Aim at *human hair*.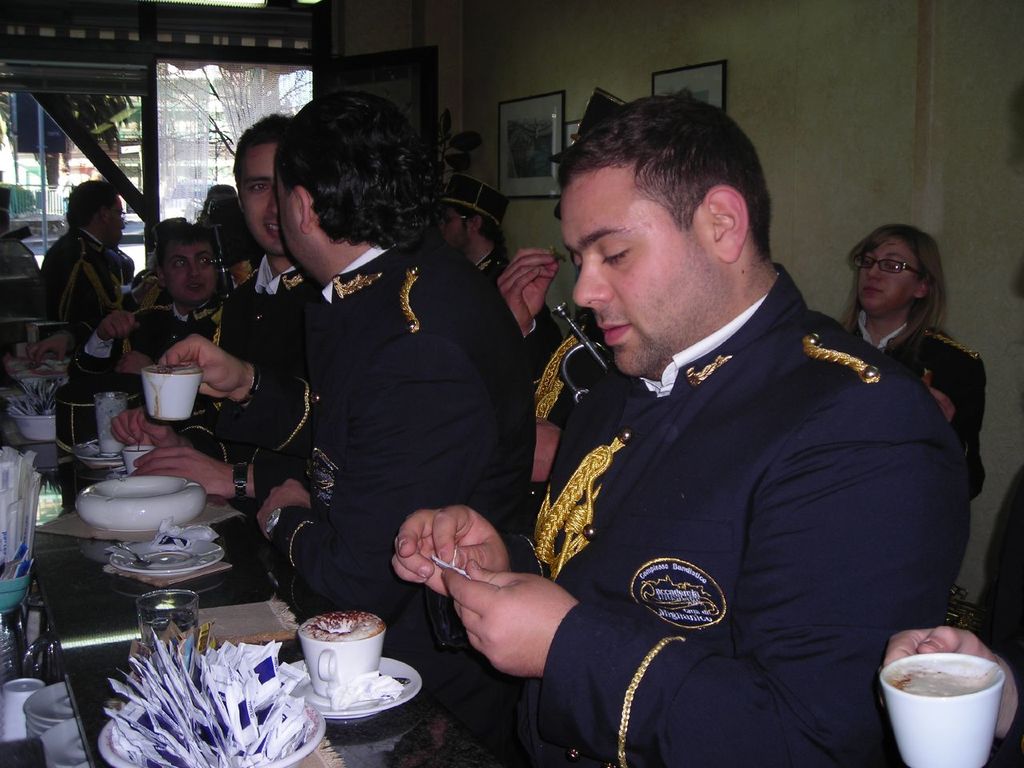
Aimed at detection(222, 206, 254, 262).
